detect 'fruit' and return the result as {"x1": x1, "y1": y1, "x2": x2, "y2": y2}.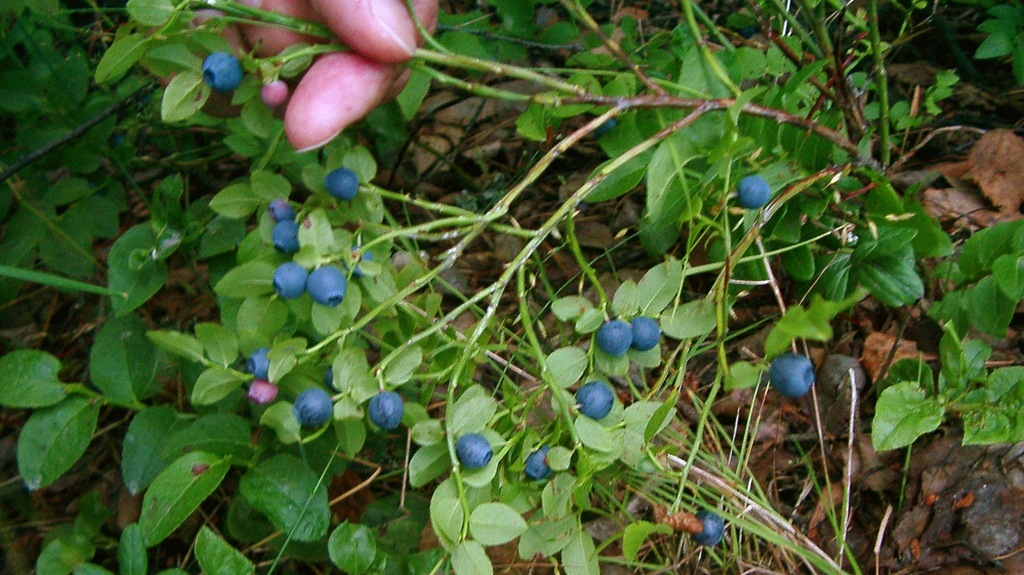
{"x1": 451, "y1": 435, "x2": 492, "y2": 472}.
